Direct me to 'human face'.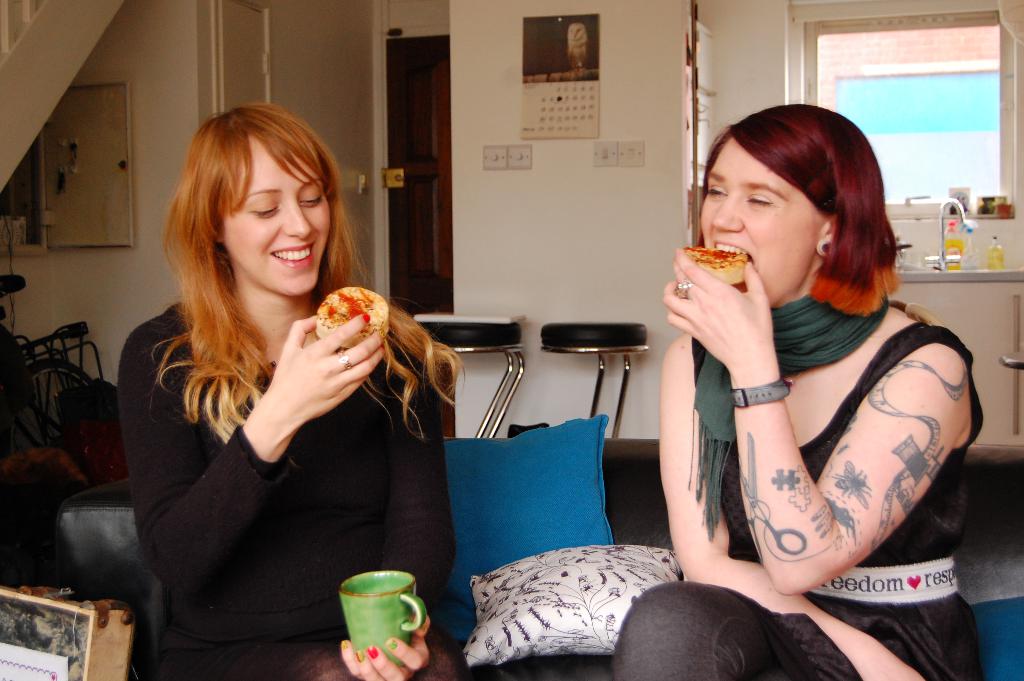
Direction: 223 147 330 291.
